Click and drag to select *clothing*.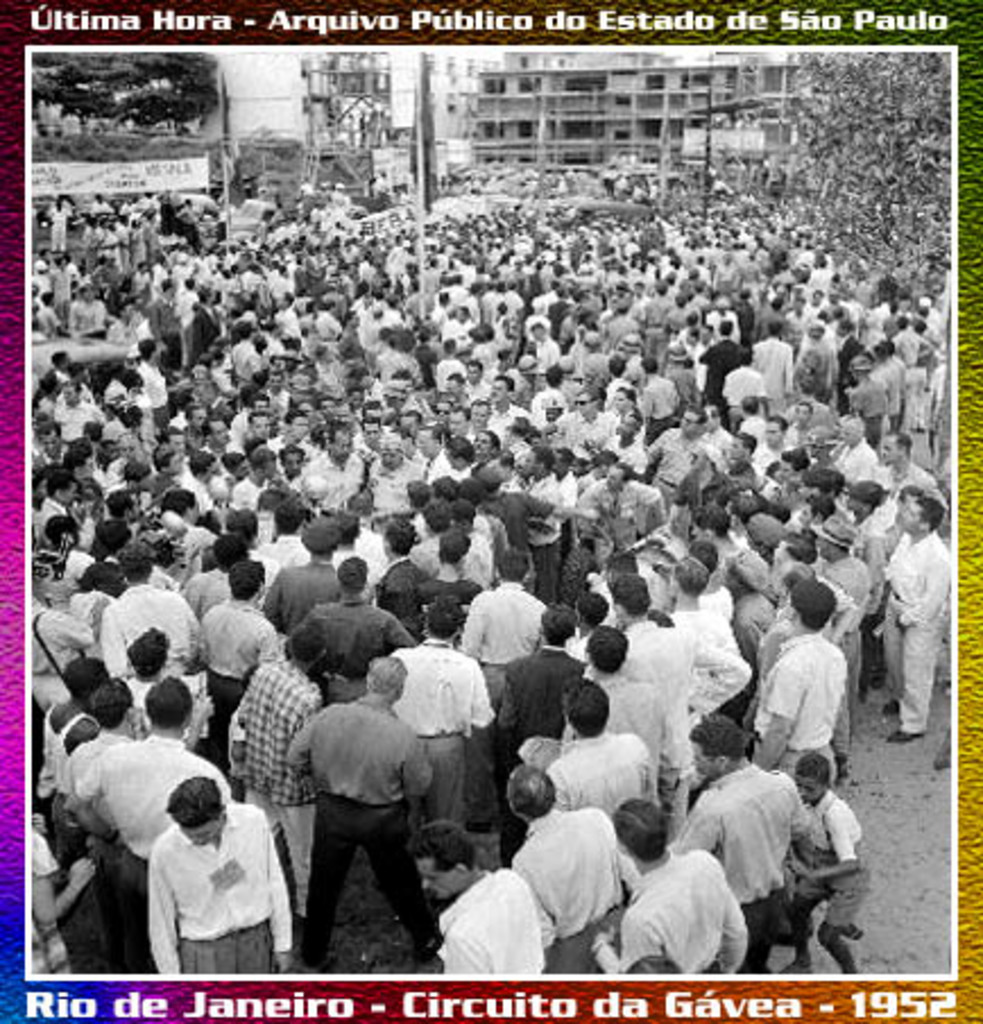
Selection: 854:369:886:430.
